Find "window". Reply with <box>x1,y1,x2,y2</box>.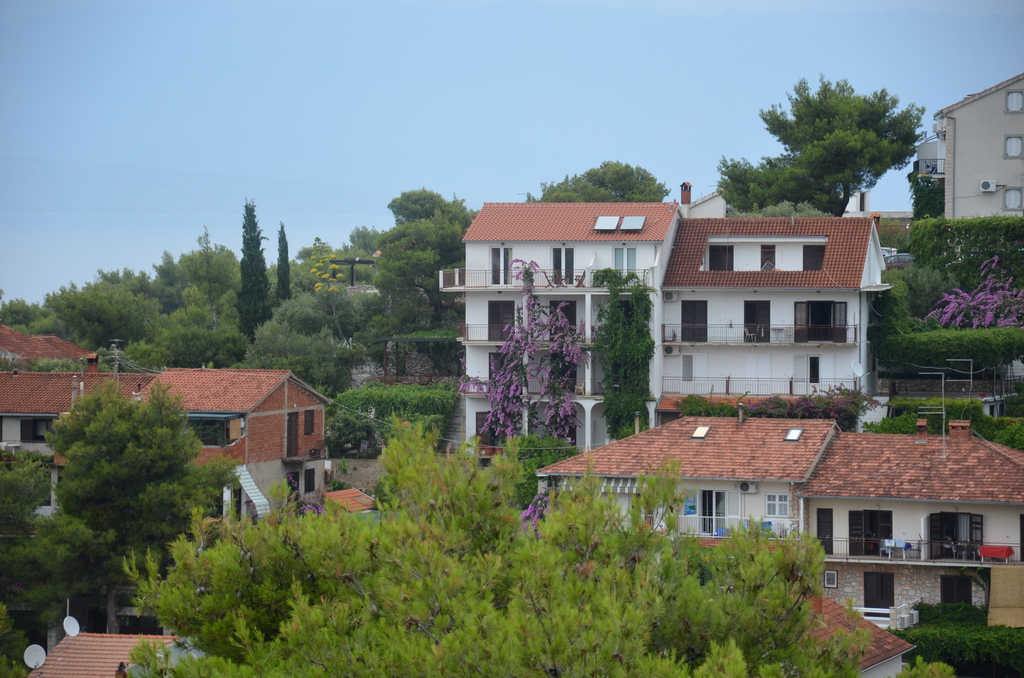
<box>305,468,312,492</box>.
